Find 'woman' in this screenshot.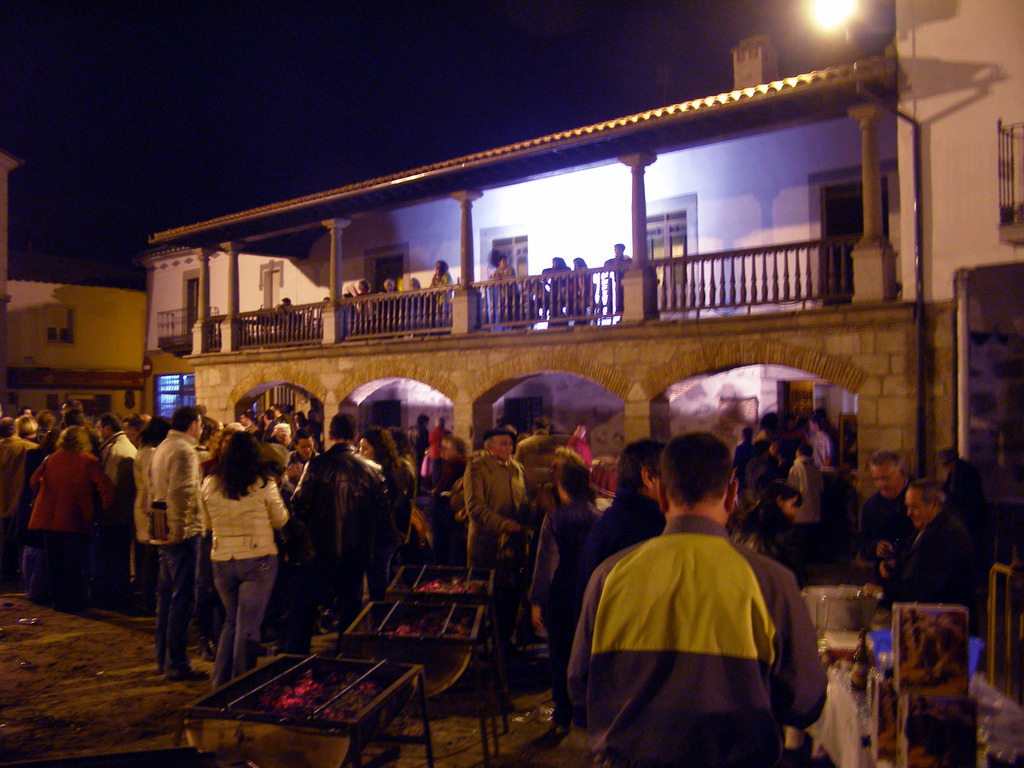
The bounding box for 'woman' is box=[430, 435, 470, 504].
